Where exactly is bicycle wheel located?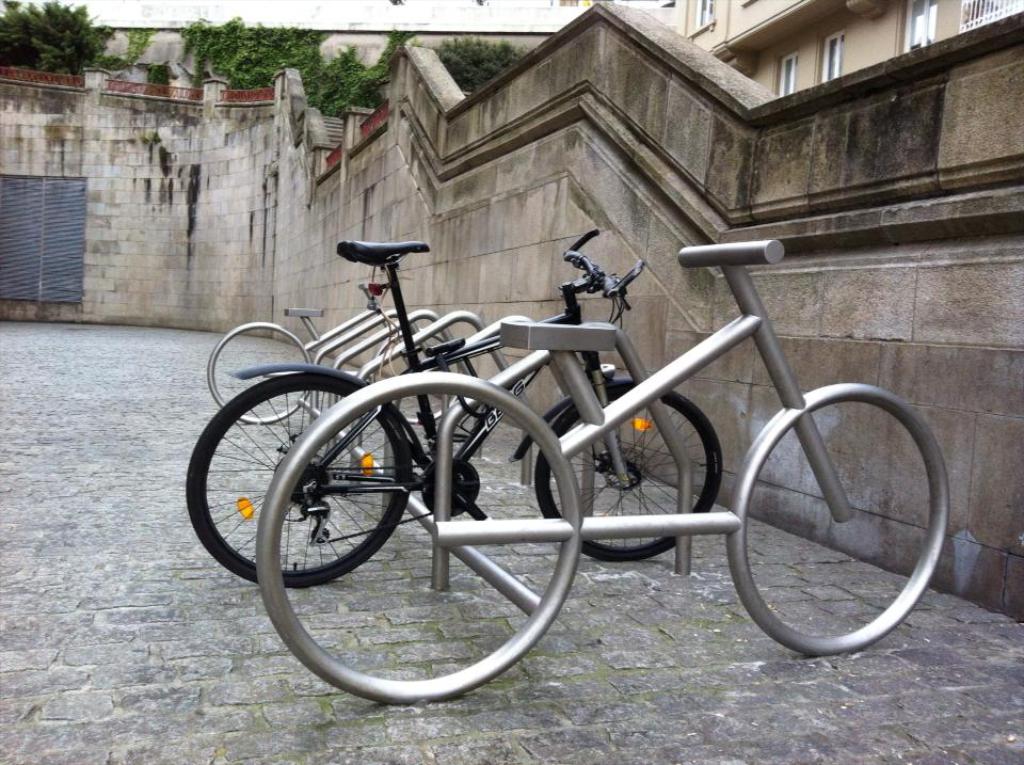
Its bounding box is locate(211, 322, 315, 423).
